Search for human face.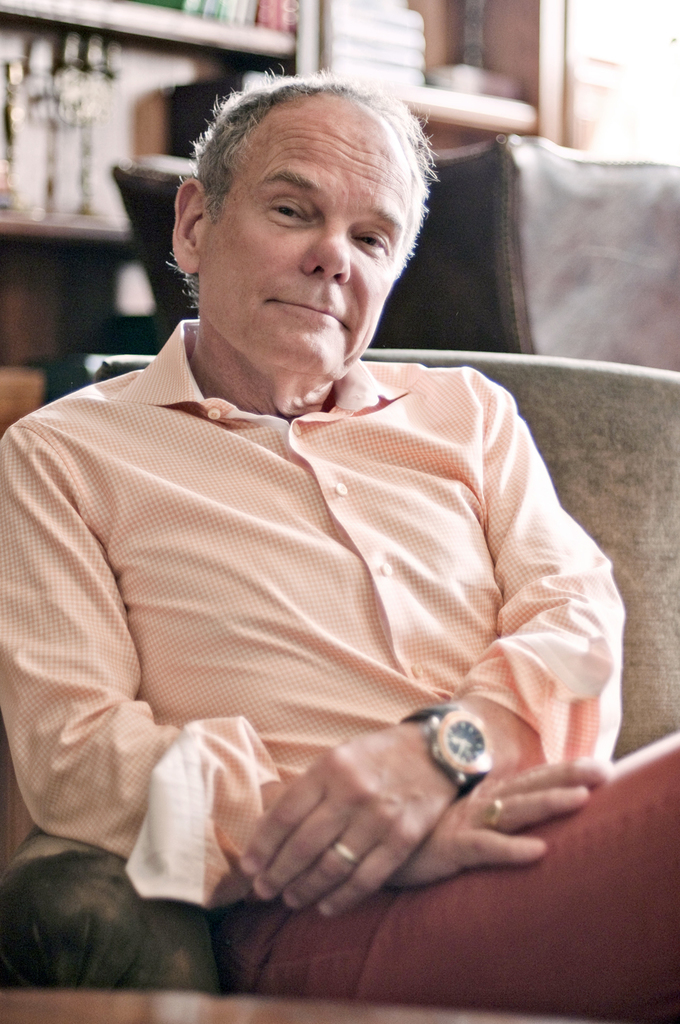
Found at locate(196, 92, 420, 382).
